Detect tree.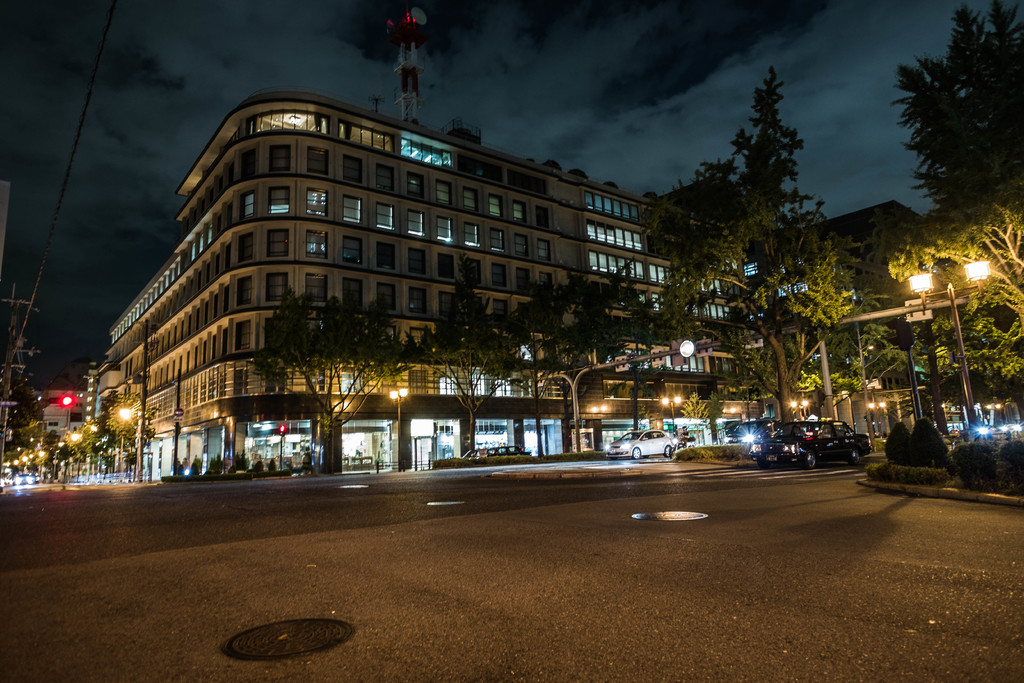
Detected at detection(874, 210, 1023, 432).
